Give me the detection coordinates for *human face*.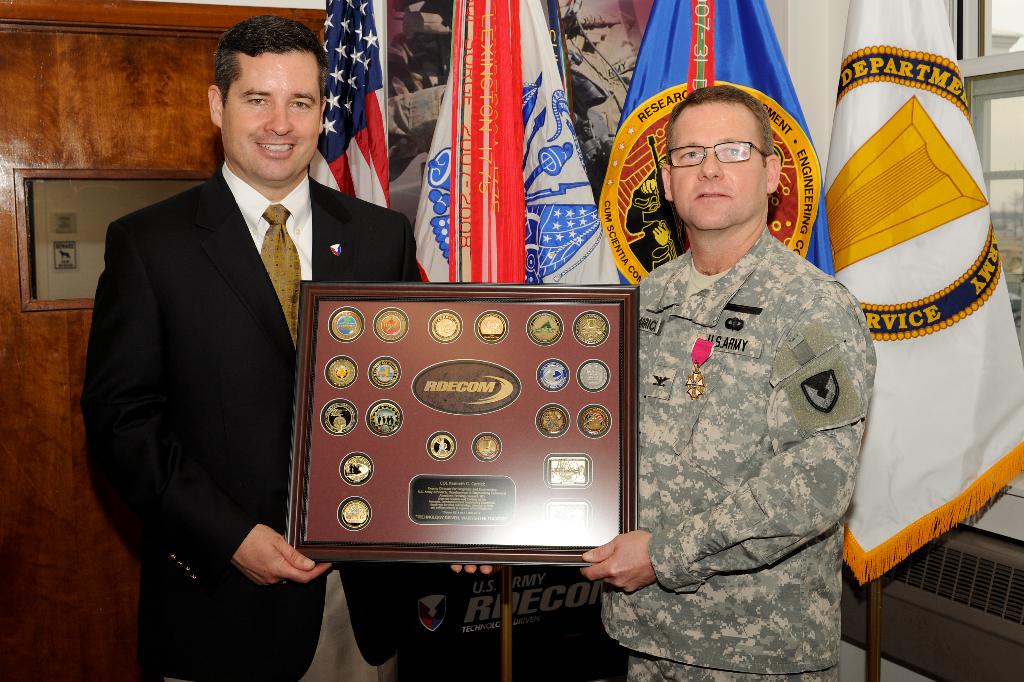
x1=225, y1=53, x2=322, y2=182.
